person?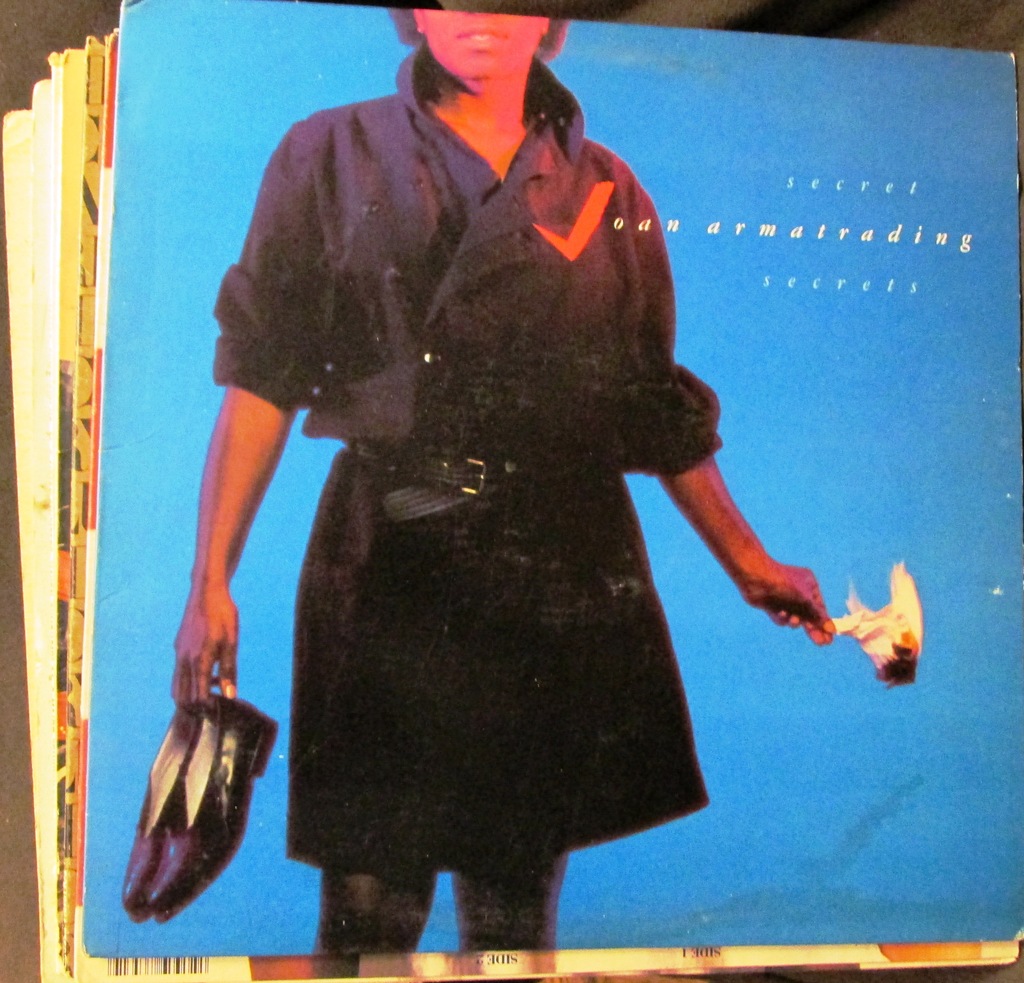
BBox(170, 13, 833, 948)
